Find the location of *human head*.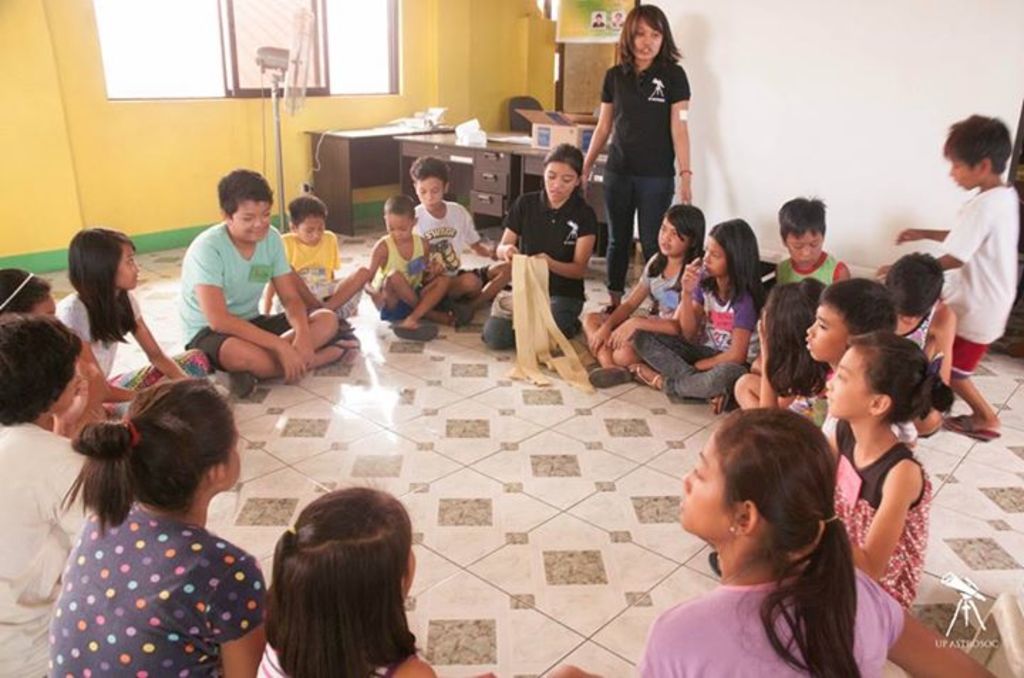
Location: BBox(656, 205, 705, 260).
